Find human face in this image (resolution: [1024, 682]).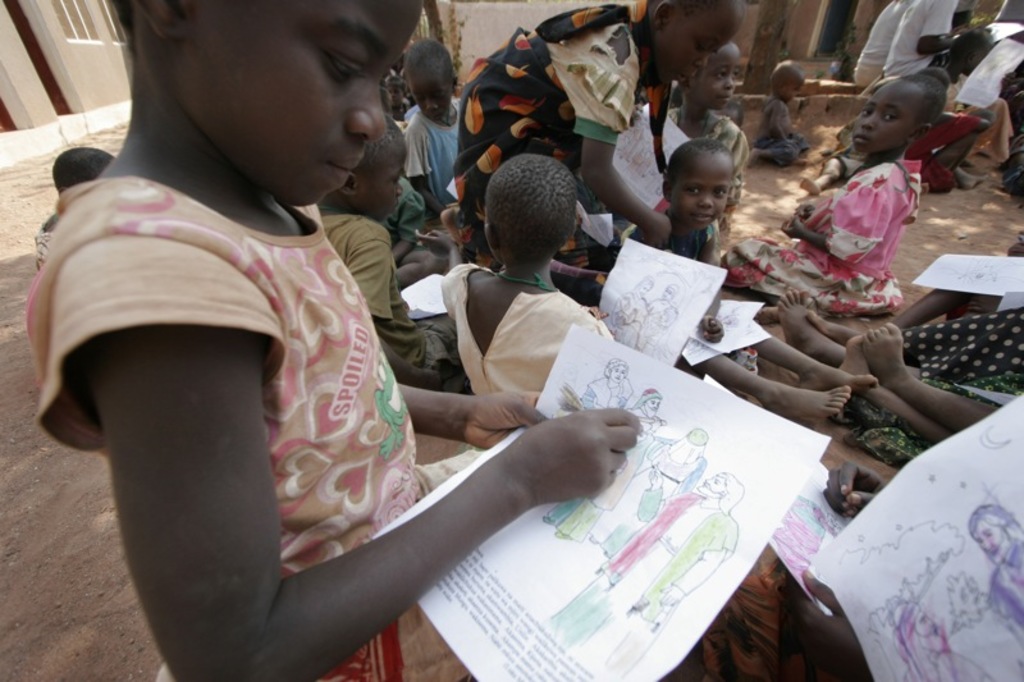
<bbox>663, 287, 673, 297</bbox>.
